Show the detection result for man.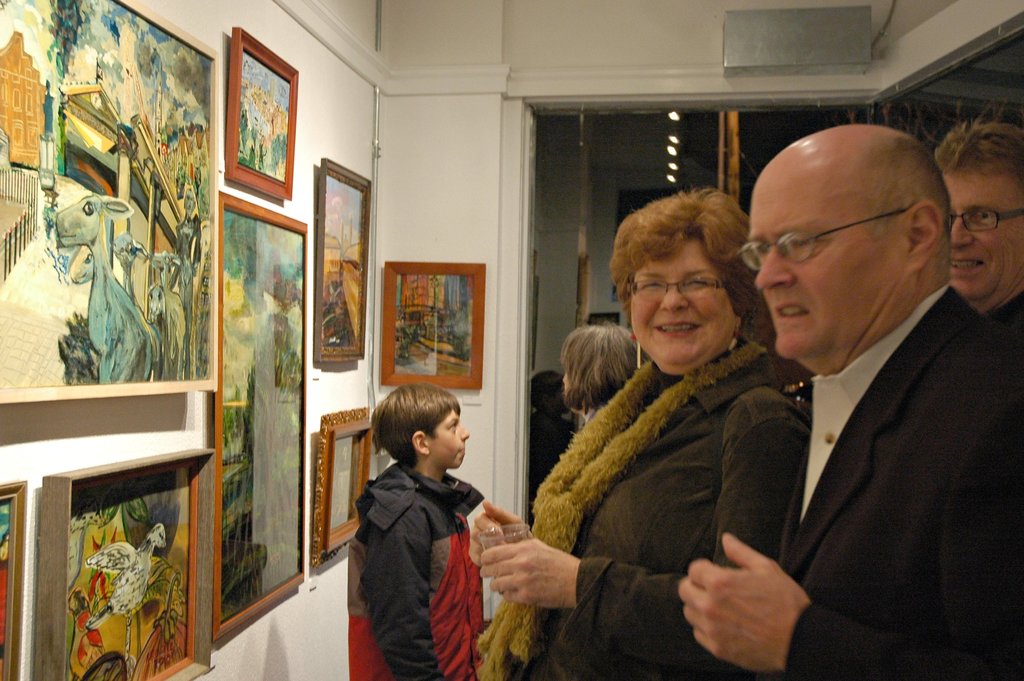
935:119:1023:358.
